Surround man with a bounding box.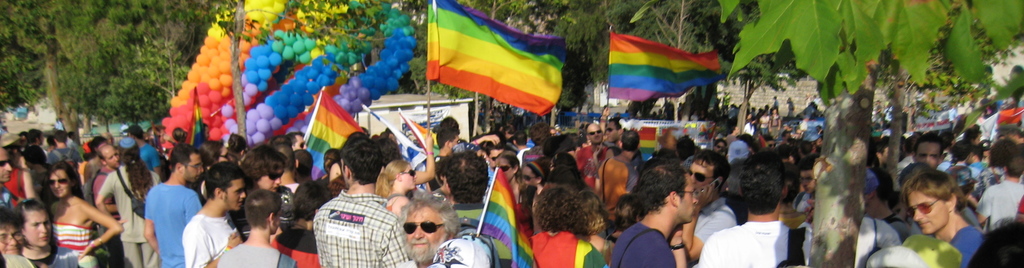
bbox(190, 168, 252, 267).
